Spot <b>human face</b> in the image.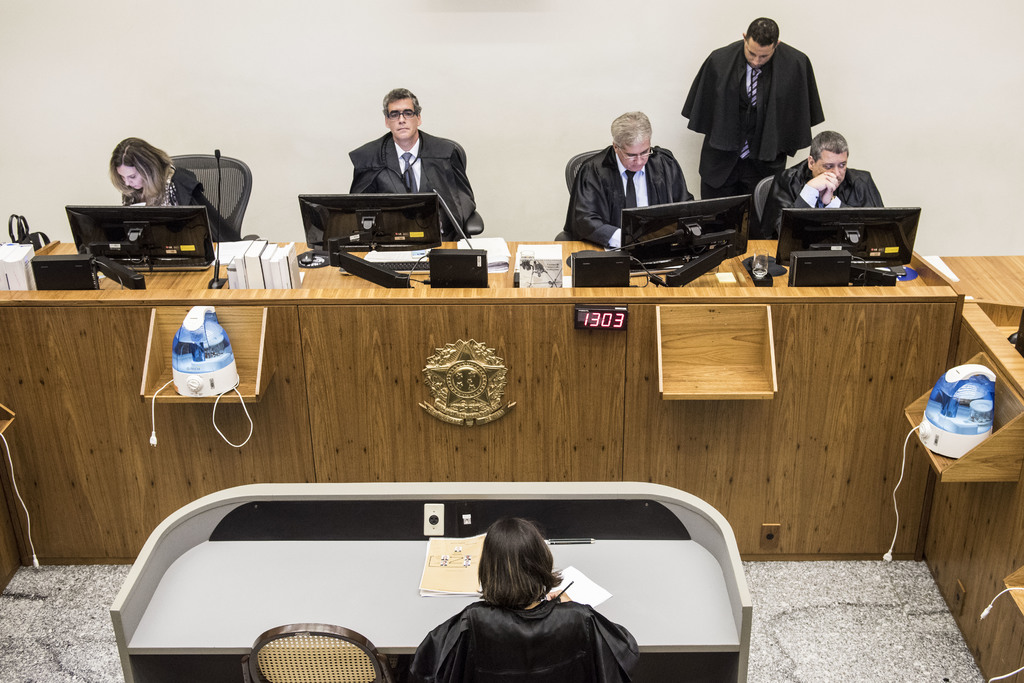
<b>human face</b> found at 623:140:650:172.
